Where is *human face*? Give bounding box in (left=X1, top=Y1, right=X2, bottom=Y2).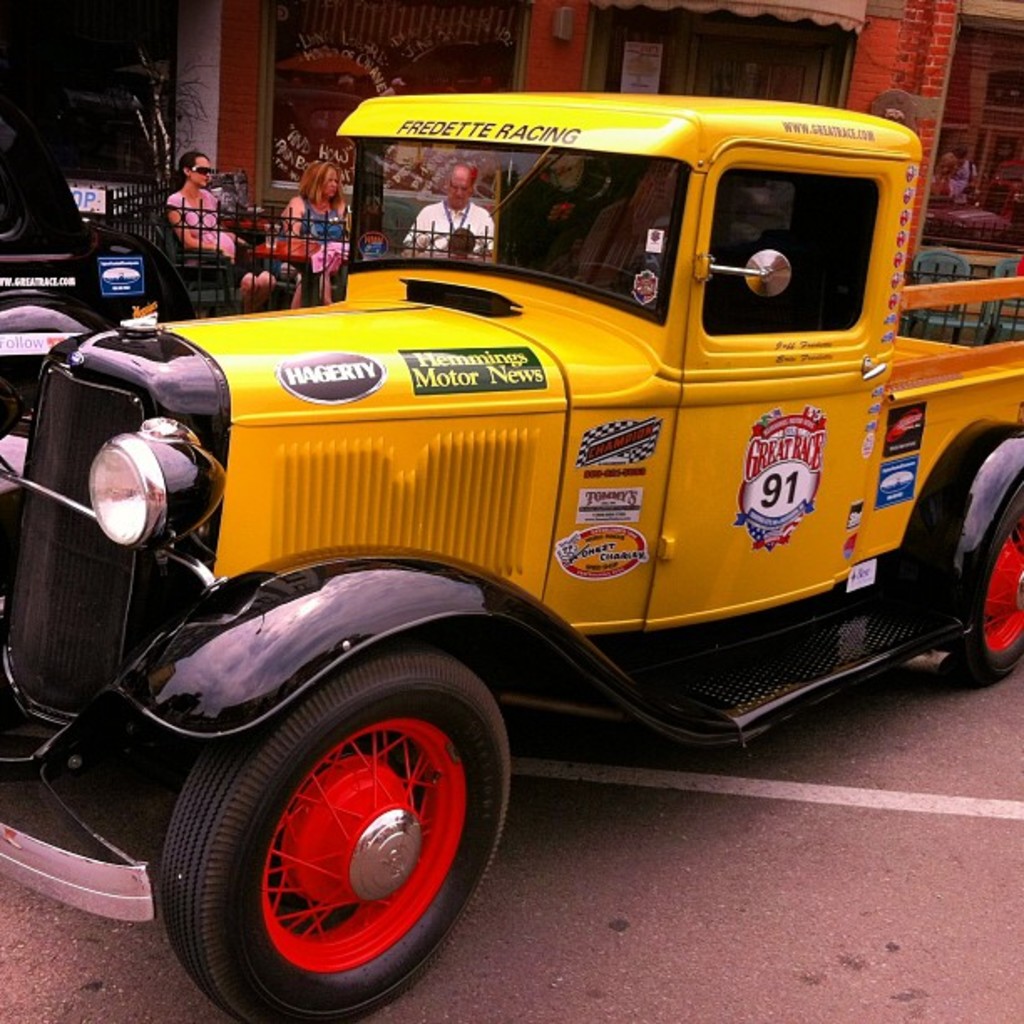
(left=192, top=157, right=209, bottom=181).
